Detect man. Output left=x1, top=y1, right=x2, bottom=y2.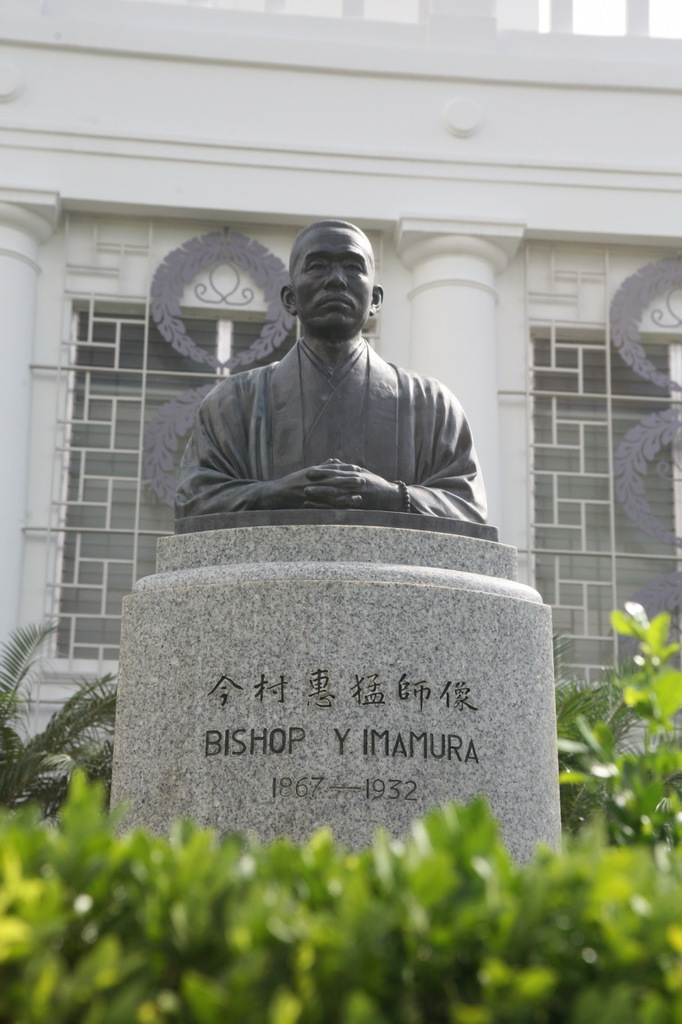
left=149, top=215, right=497, bottom=528.
